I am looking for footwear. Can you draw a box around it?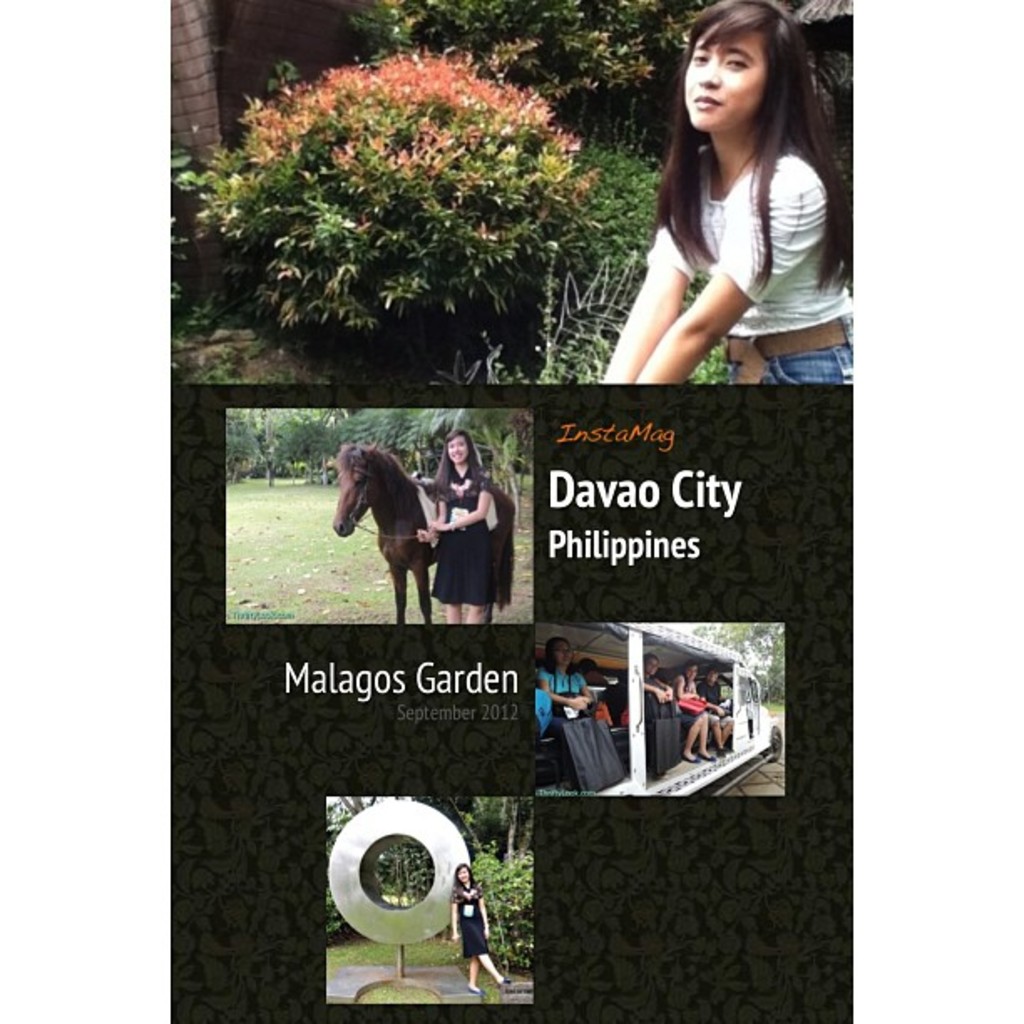
Sure, the bounding box is 502/970/514/987.
